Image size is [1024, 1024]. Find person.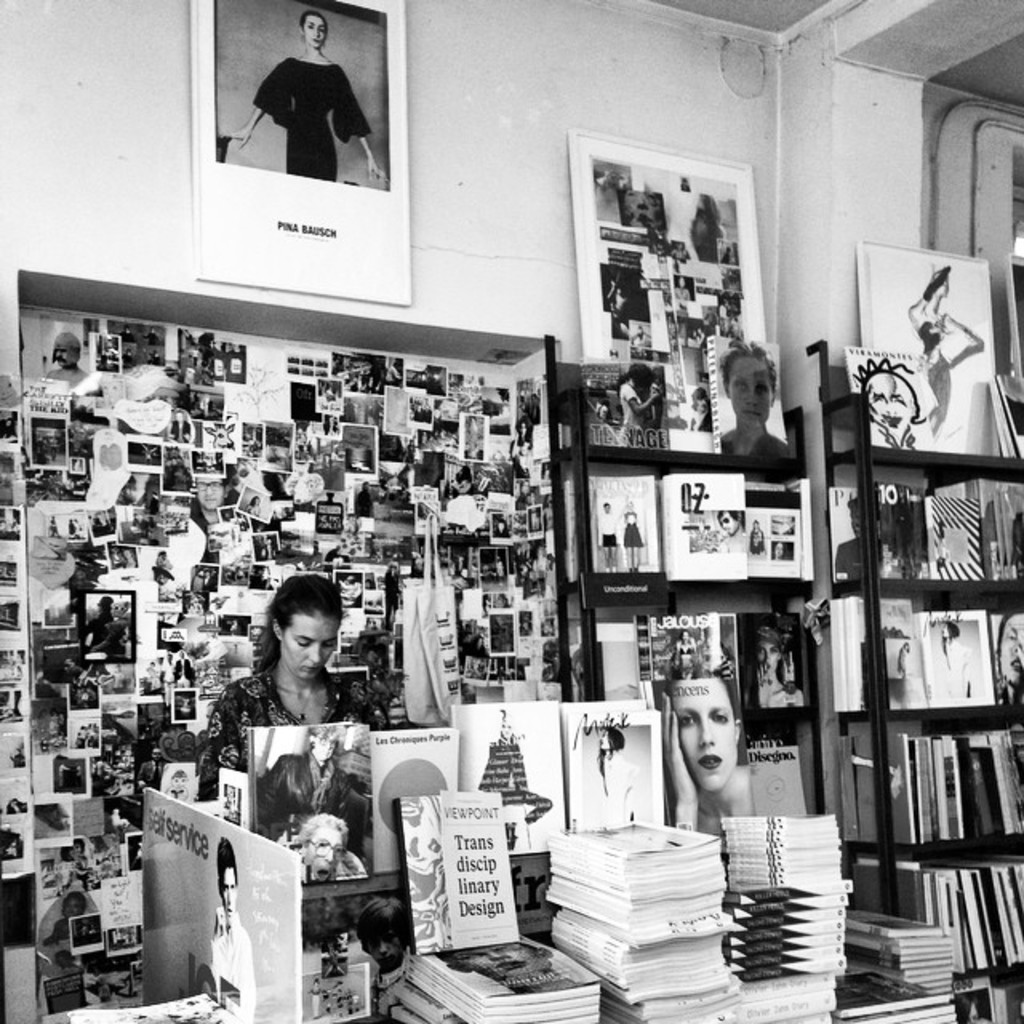
detection(357, 901, 421, 1013).
